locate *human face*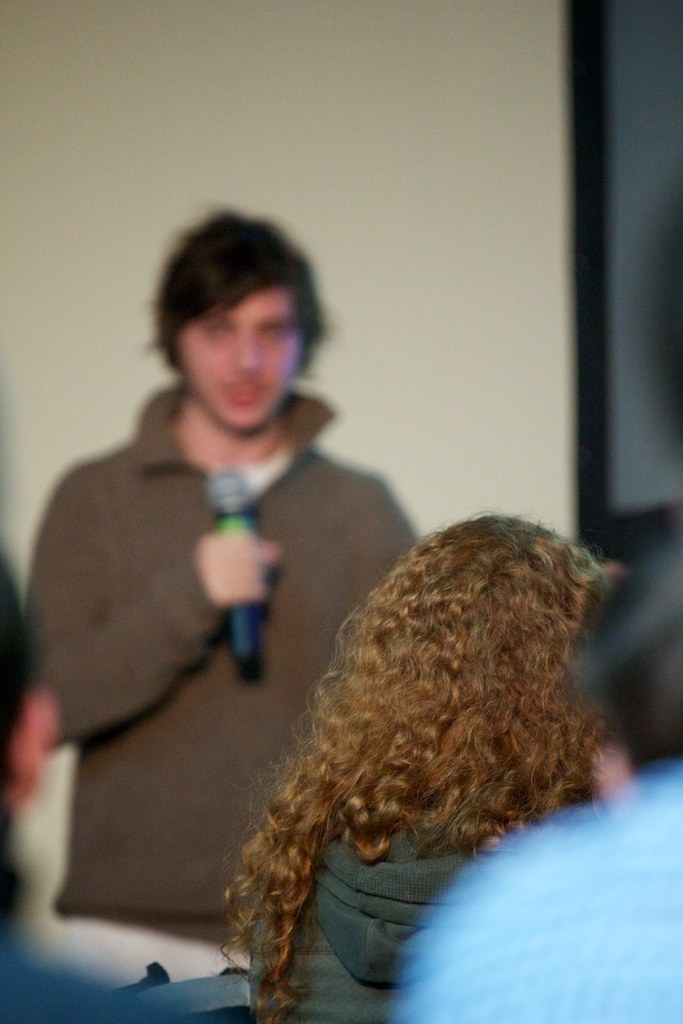
select_region(181, 283, 305, 433)
